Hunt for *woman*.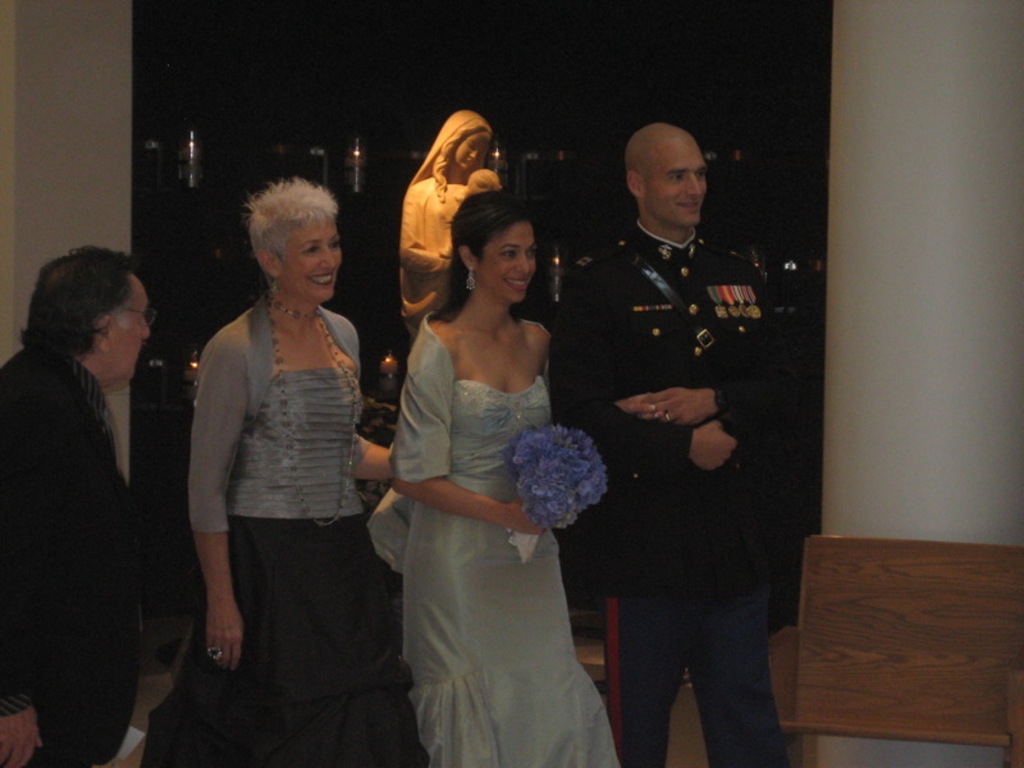
Hunted down at box=[356, 157, 609, 767].
